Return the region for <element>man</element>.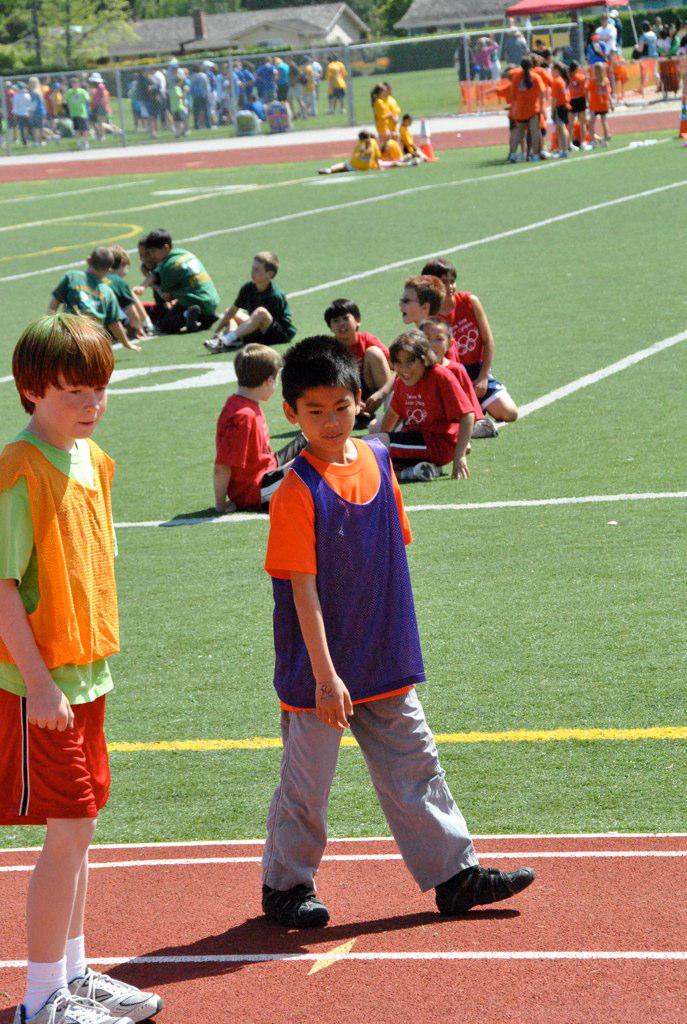
274,52,291,103.
